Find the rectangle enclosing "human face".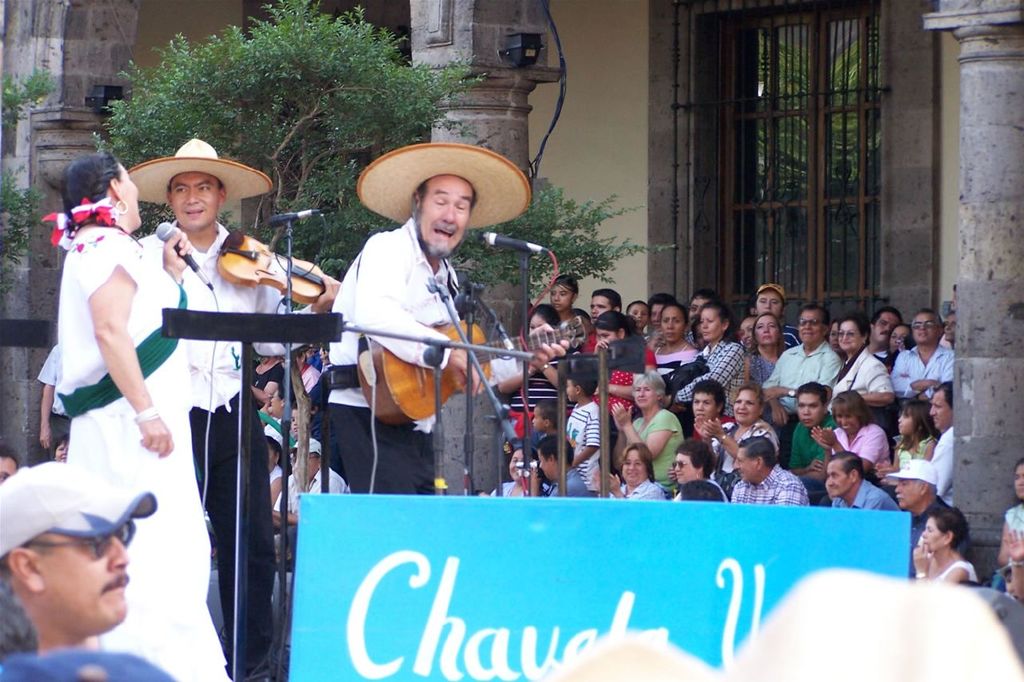
box=[801, 313, 822, 343].
